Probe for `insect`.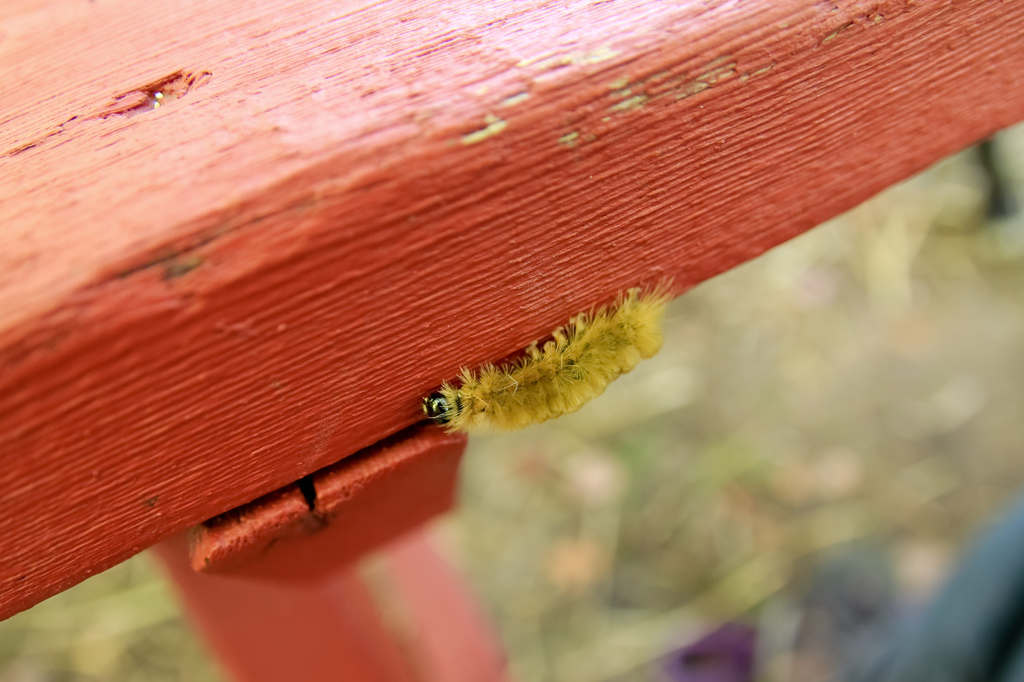
Probe result: 410:274:684:440.
